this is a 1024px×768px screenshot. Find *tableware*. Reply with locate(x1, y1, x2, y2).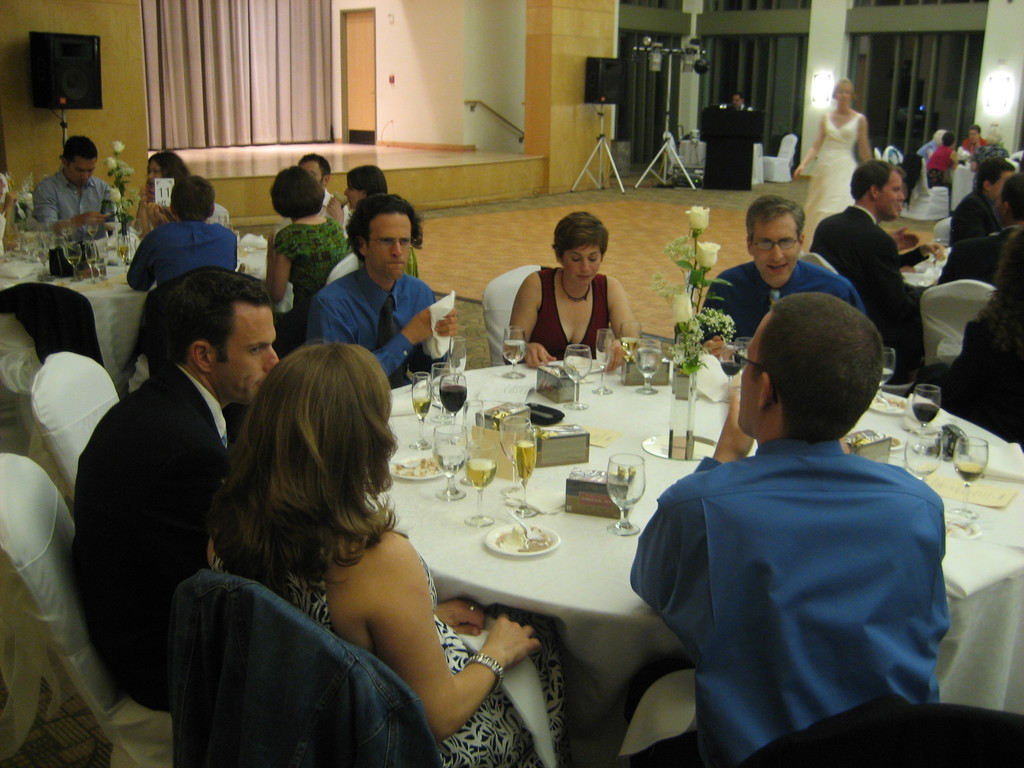
locate(381, 454, 444, 484).
